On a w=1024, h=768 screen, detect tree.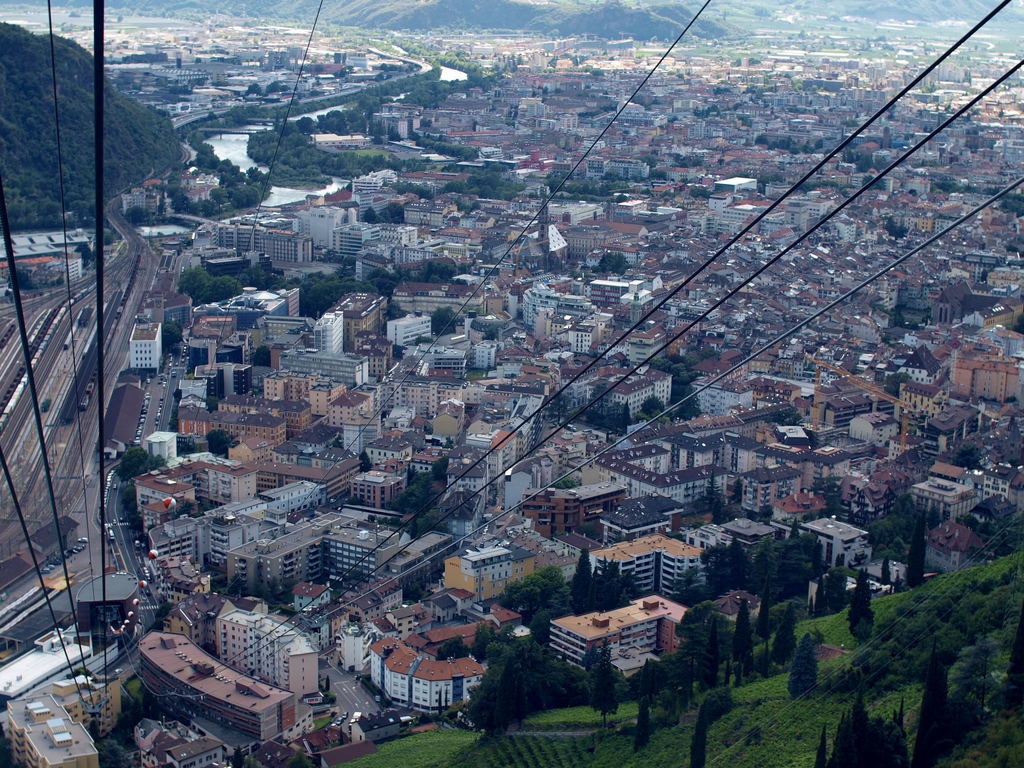
(x1=643, y1=396, x2=675, y2=420).
